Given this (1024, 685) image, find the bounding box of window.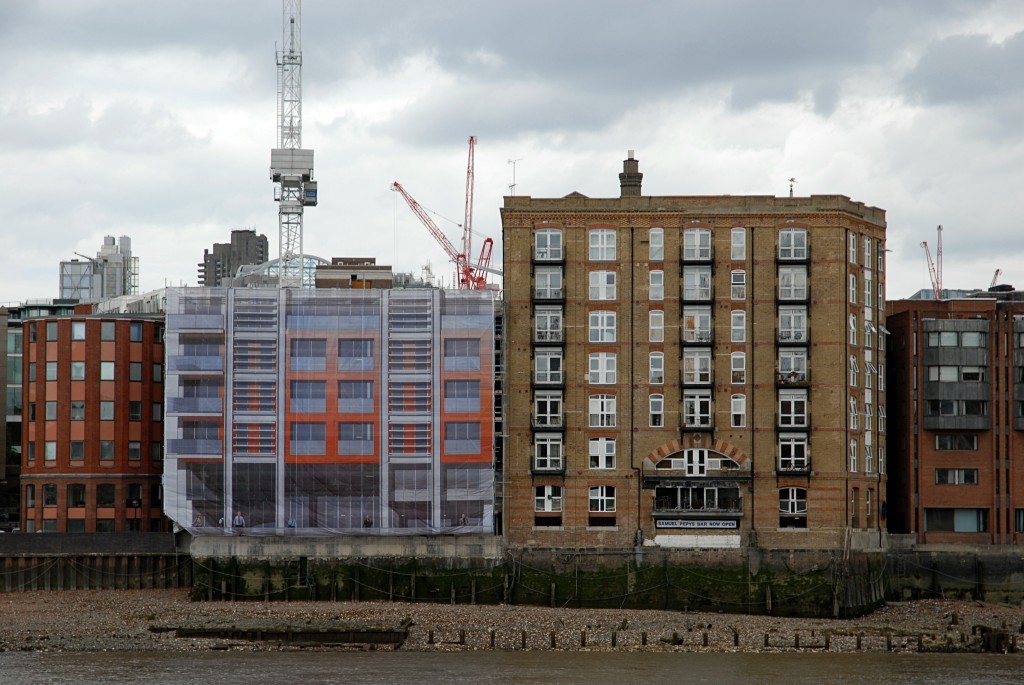
776,267,804,303.
